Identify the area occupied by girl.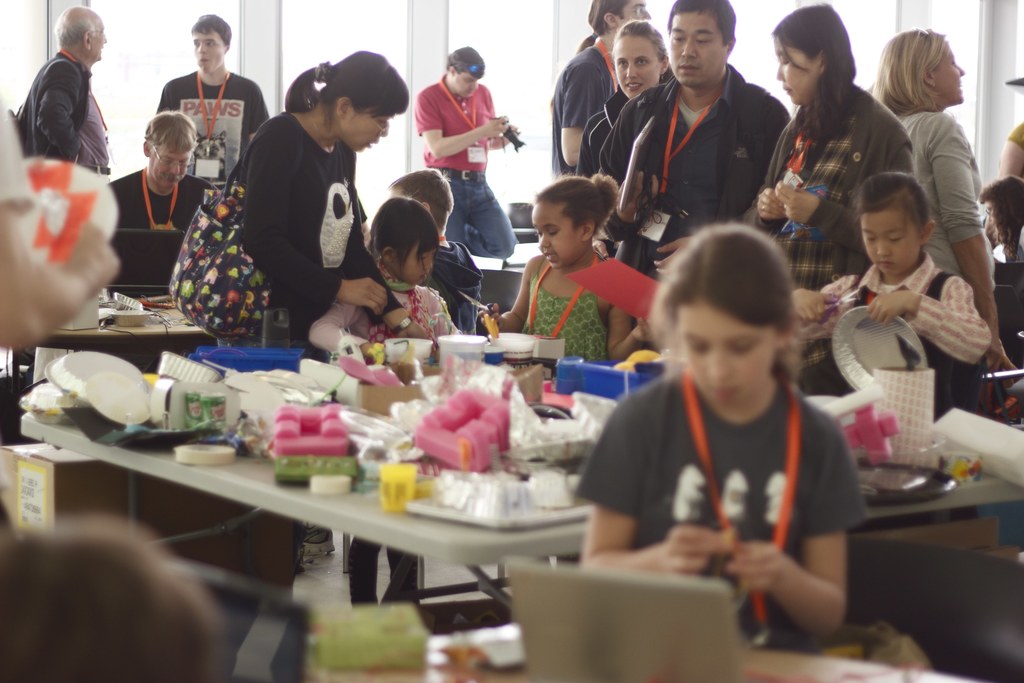
Area: (left=572, top=217, right=868, bottom=650).
